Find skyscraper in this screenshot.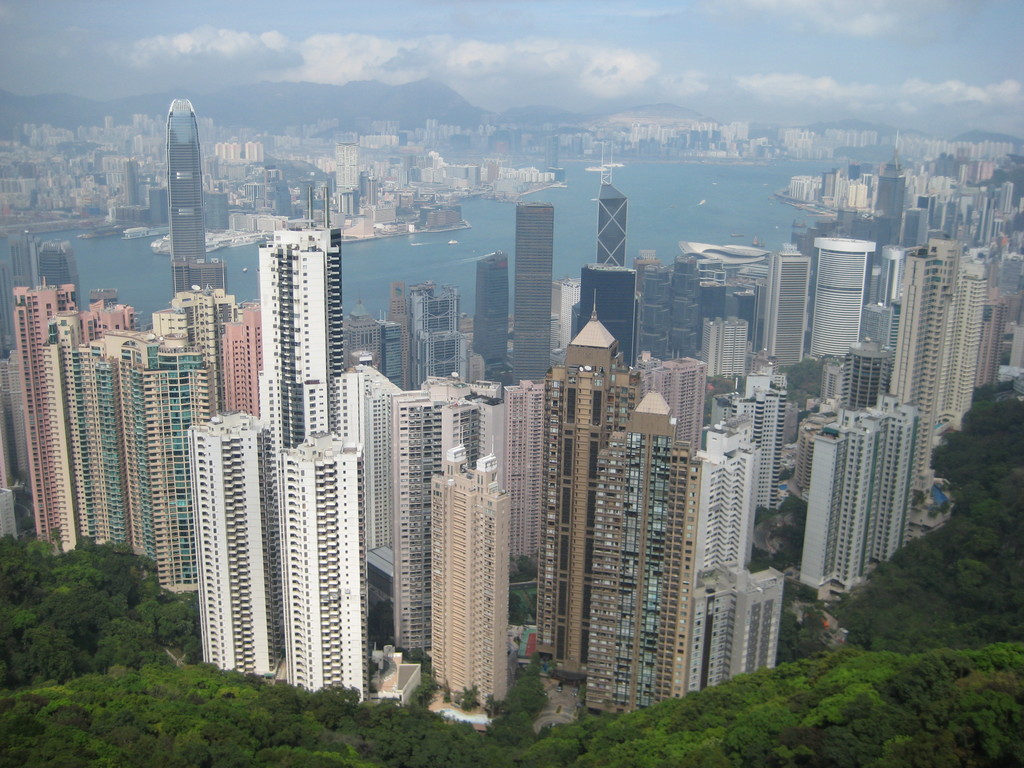
The bounding box for skyscraper is (left=528, top=285, right=669, bottom=655).
